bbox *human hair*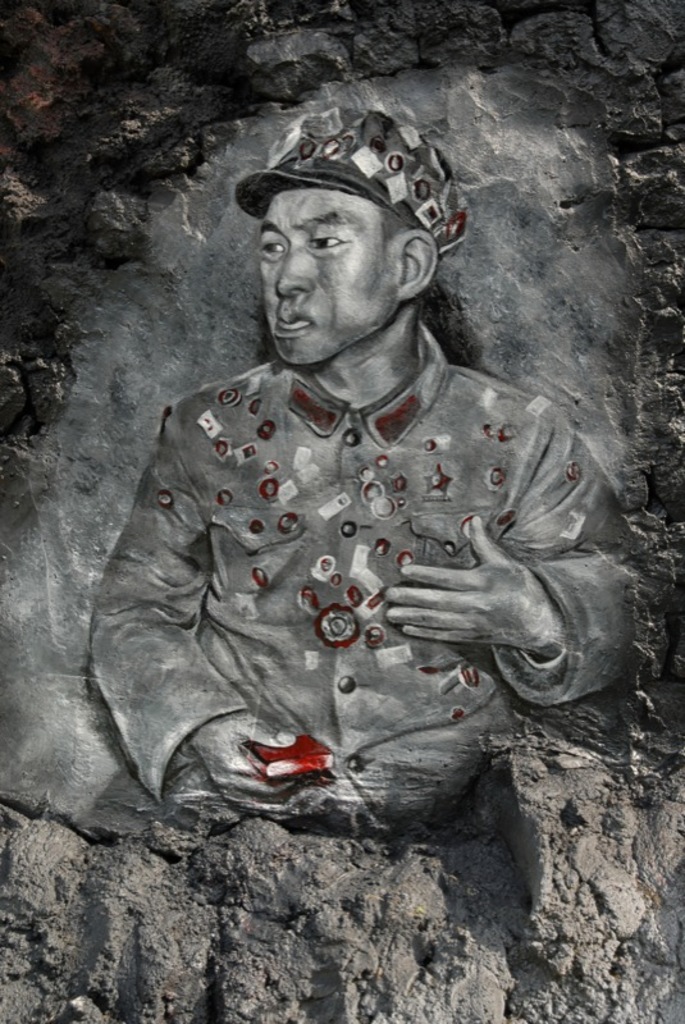
[x1=375, y1=212, x2=444, y2=259]
